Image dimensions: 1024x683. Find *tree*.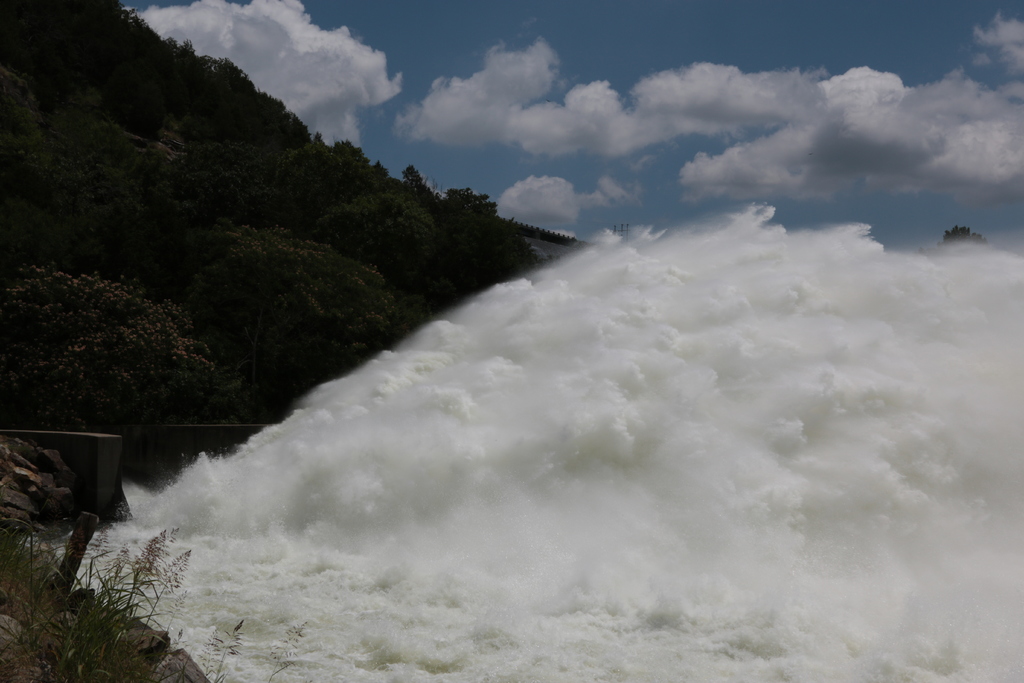
l=0, t=258, r=213, b=427.
